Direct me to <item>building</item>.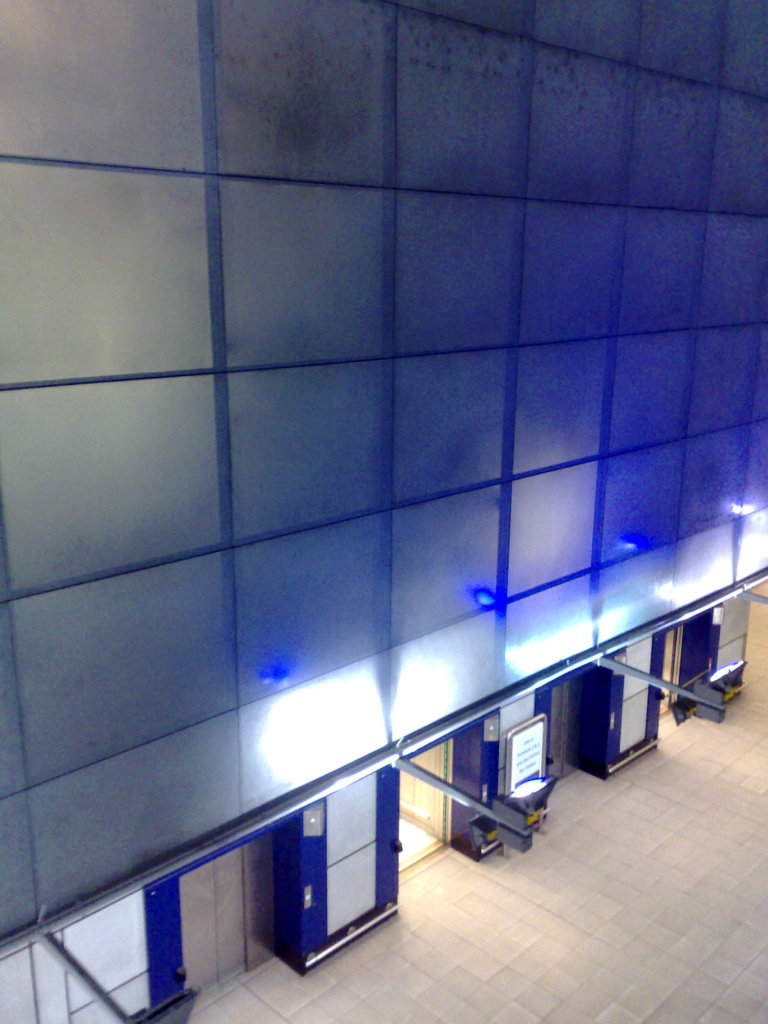
Direction: (0,0,767,1023).
